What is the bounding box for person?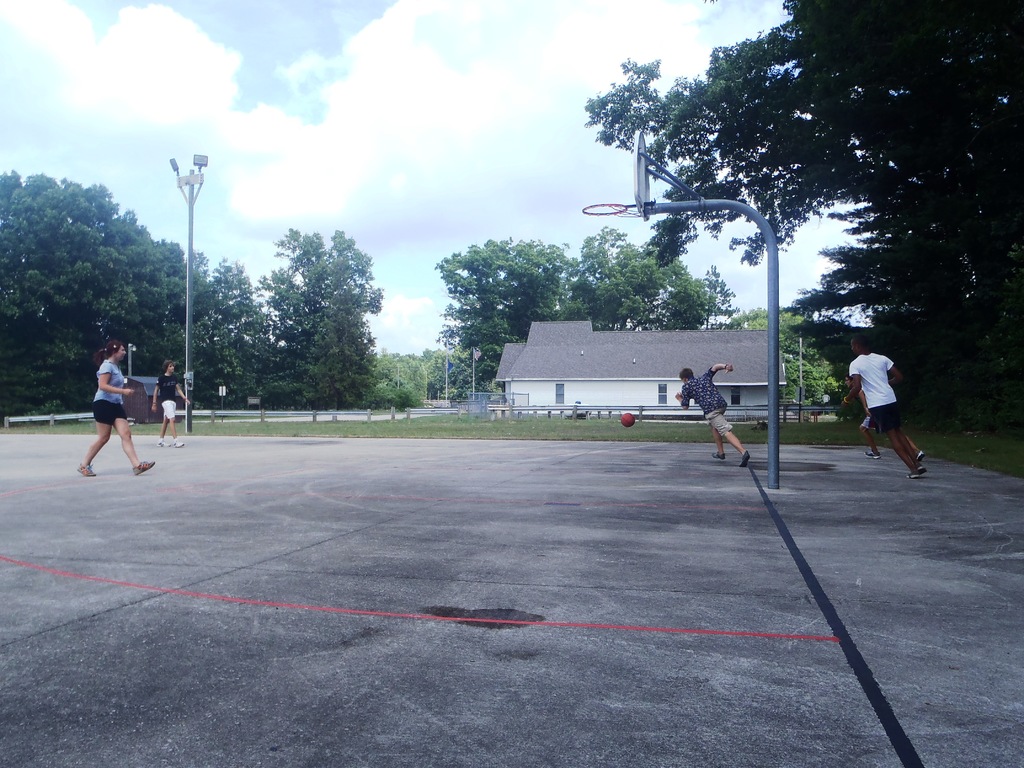
Rect(151, 358, 195, 452).
